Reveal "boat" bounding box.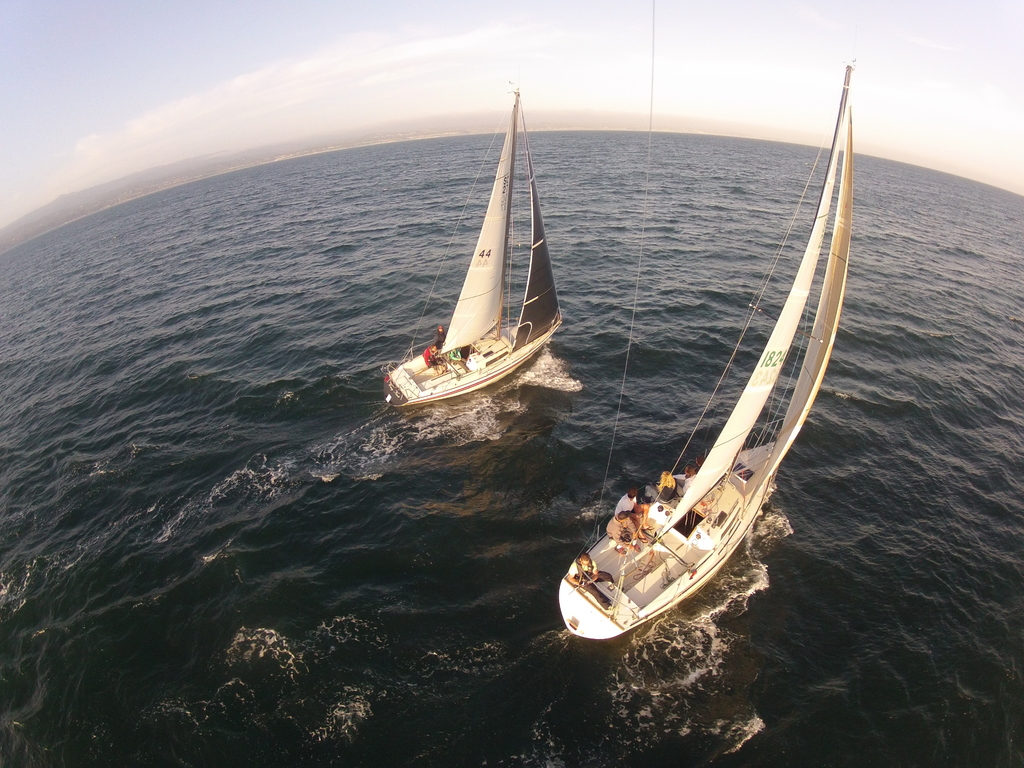
Revealed: (390, 95, 579, 426).
